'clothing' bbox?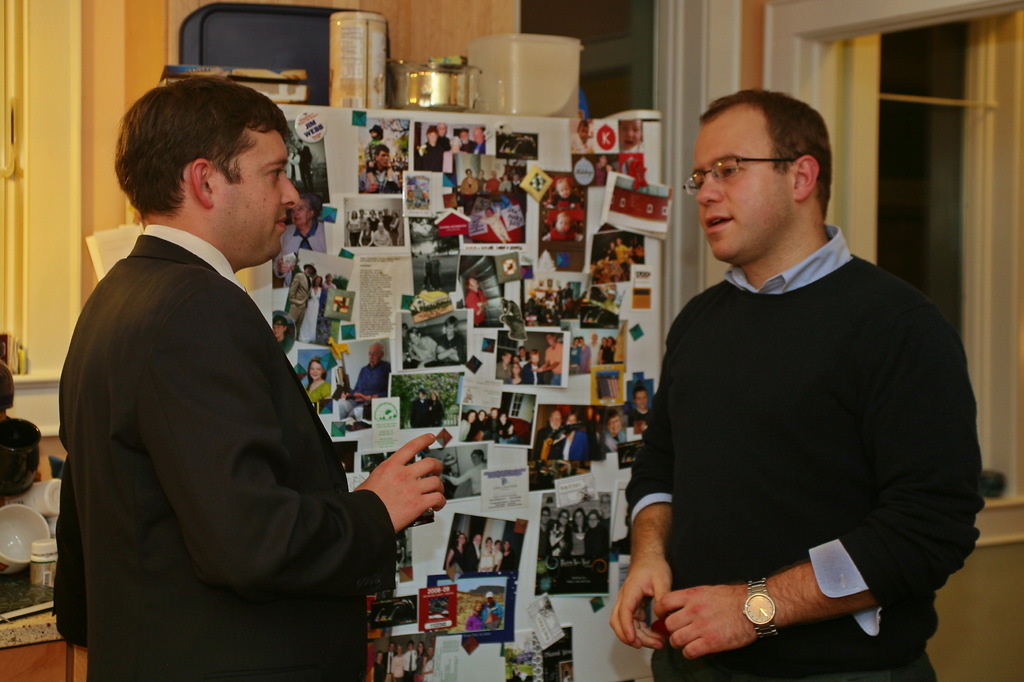
<bbox>423, 656, 432, 681</bbox>
